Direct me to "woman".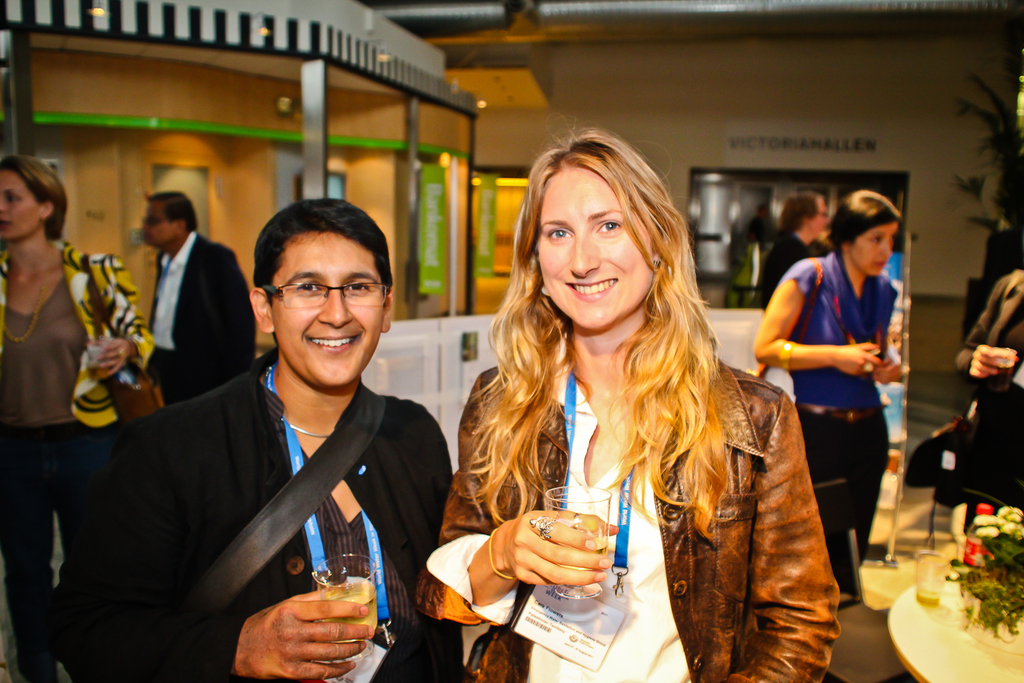
Direction: x1=0, y1=162, x2=162, y2=682.
